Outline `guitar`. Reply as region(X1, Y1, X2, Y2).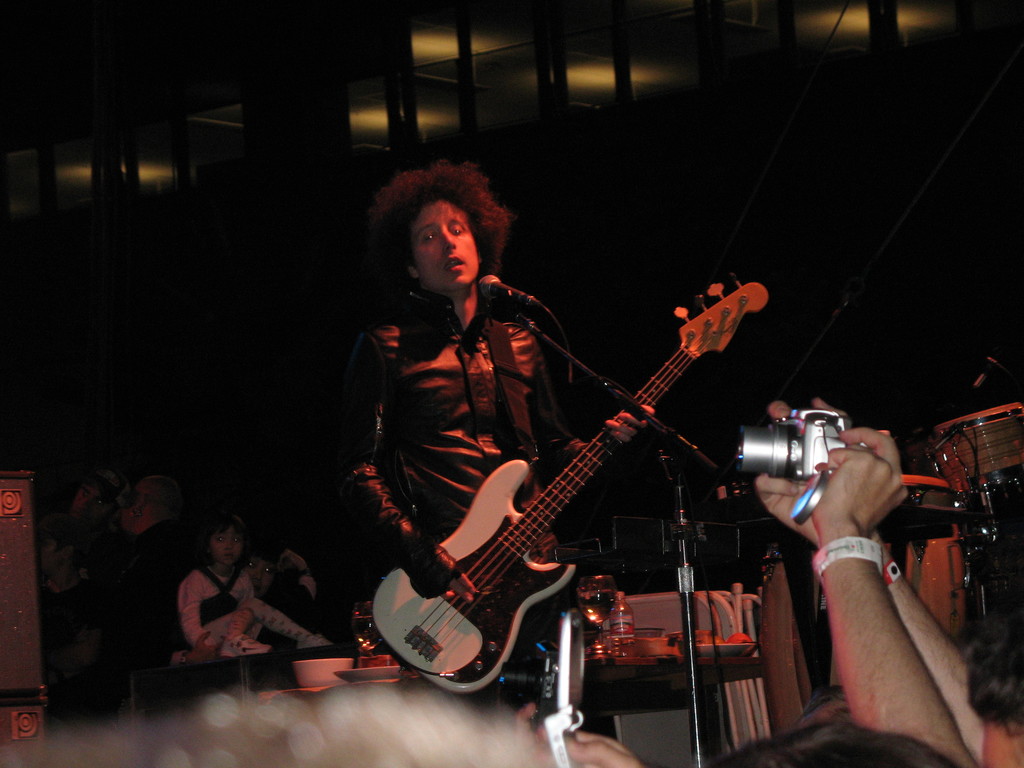
region(376, 276, 776, 731).
